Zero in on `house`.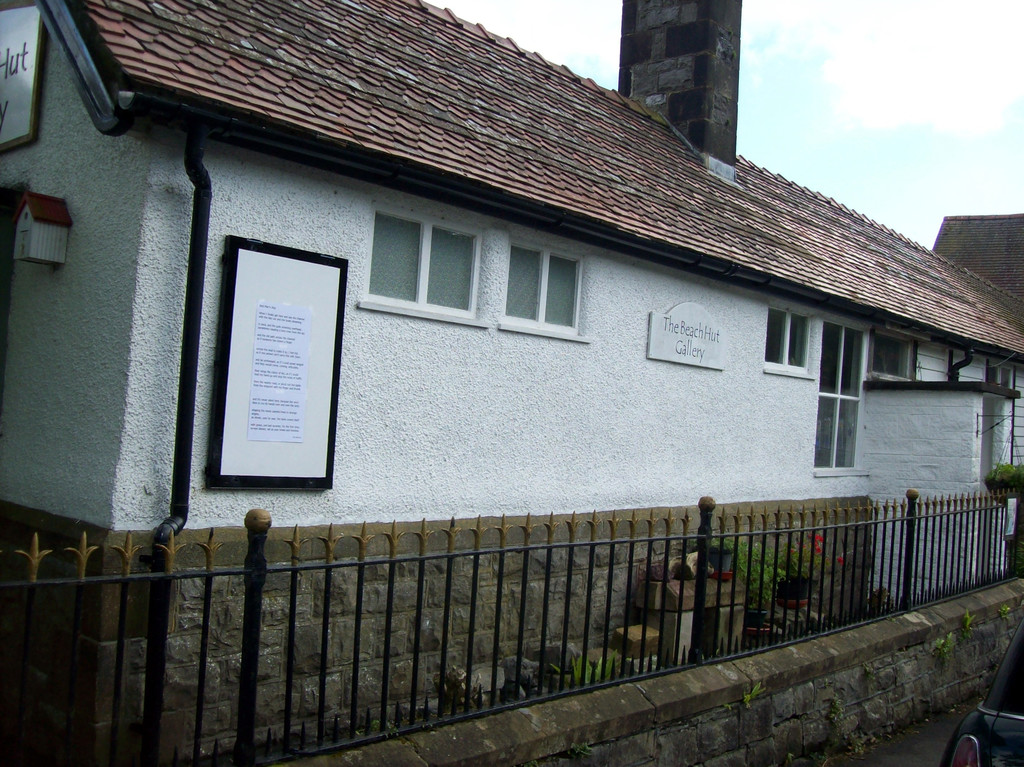
Zeroed in: [23, 0, 1023, 683].
